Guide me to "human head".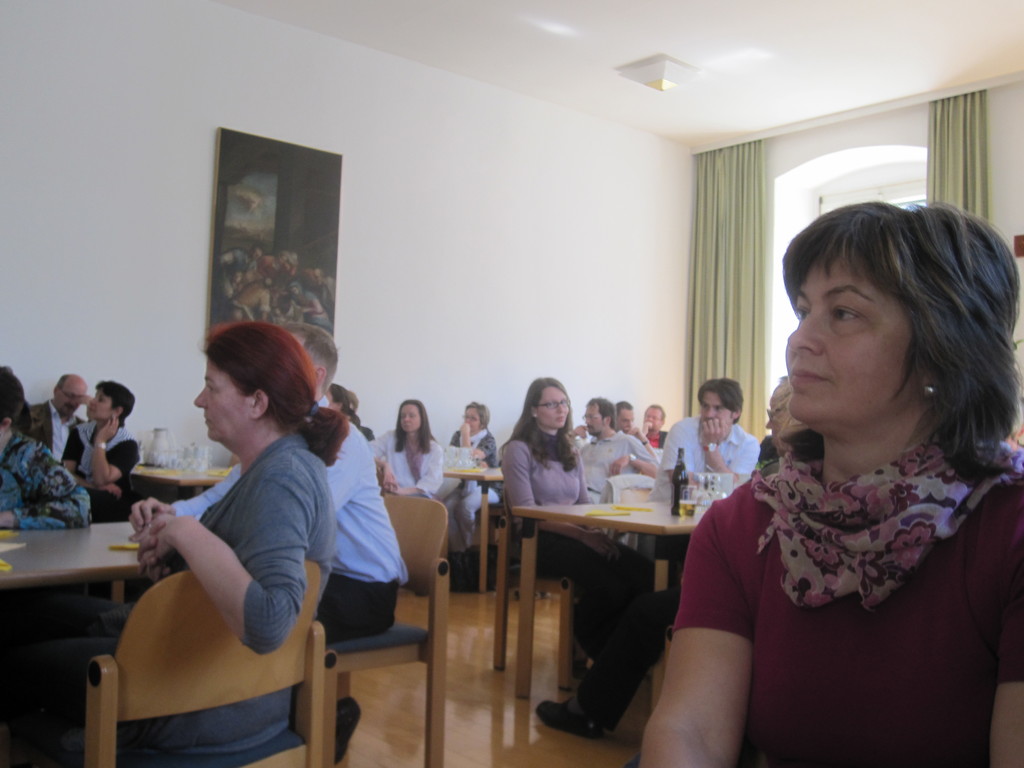
Guidance: <box>782,190,988,453</box>.
